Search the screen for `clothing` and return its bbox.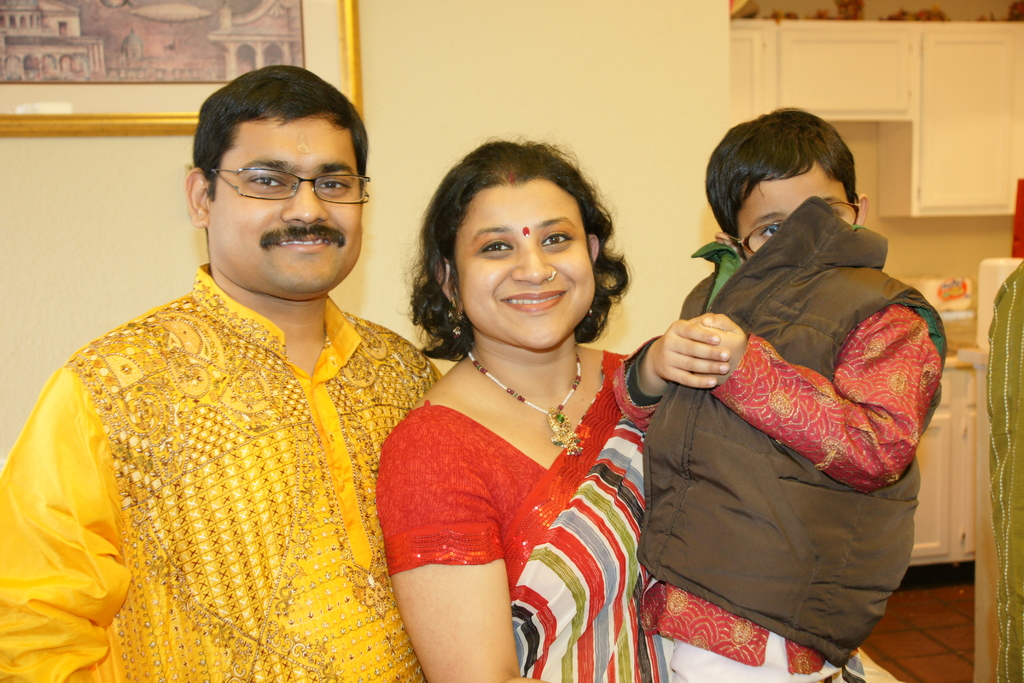
Found: locate(0, 259, 444, 682).
